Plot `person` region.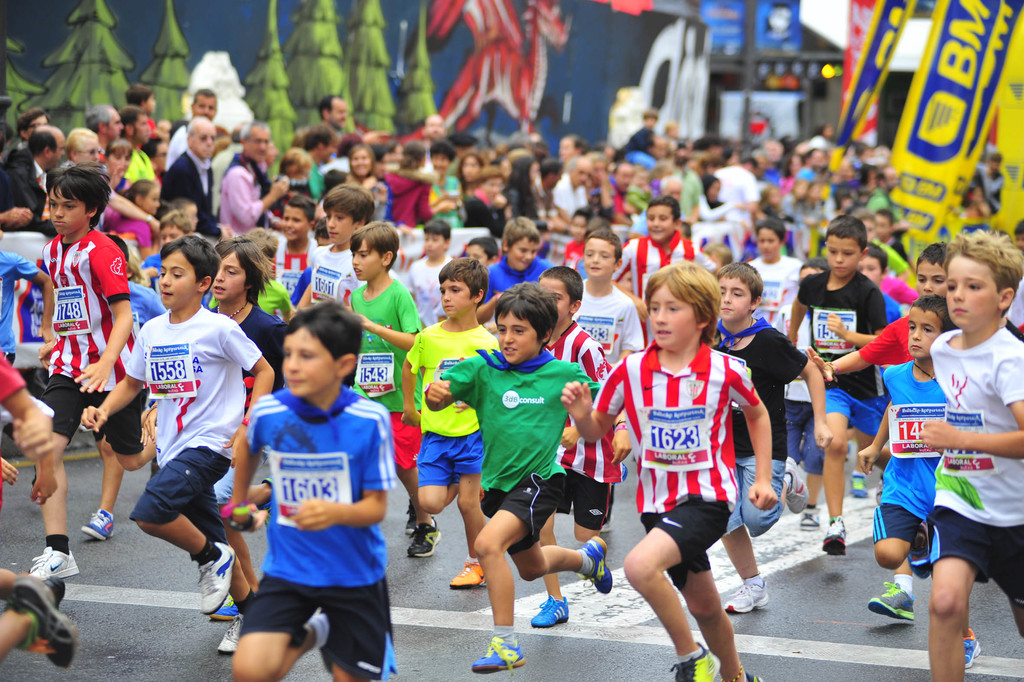
Plotted at detection(706, 256, 833, 613).
